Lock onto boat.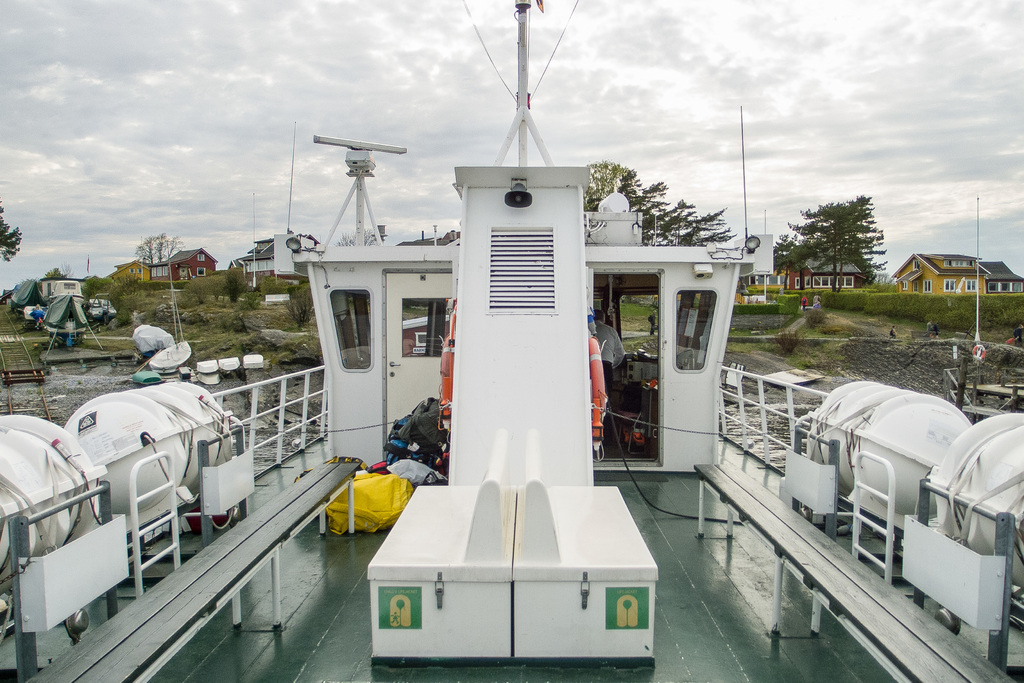
Locked: {"x1": 42, "y1": 280, "x2": 85, "y2": 351}.
